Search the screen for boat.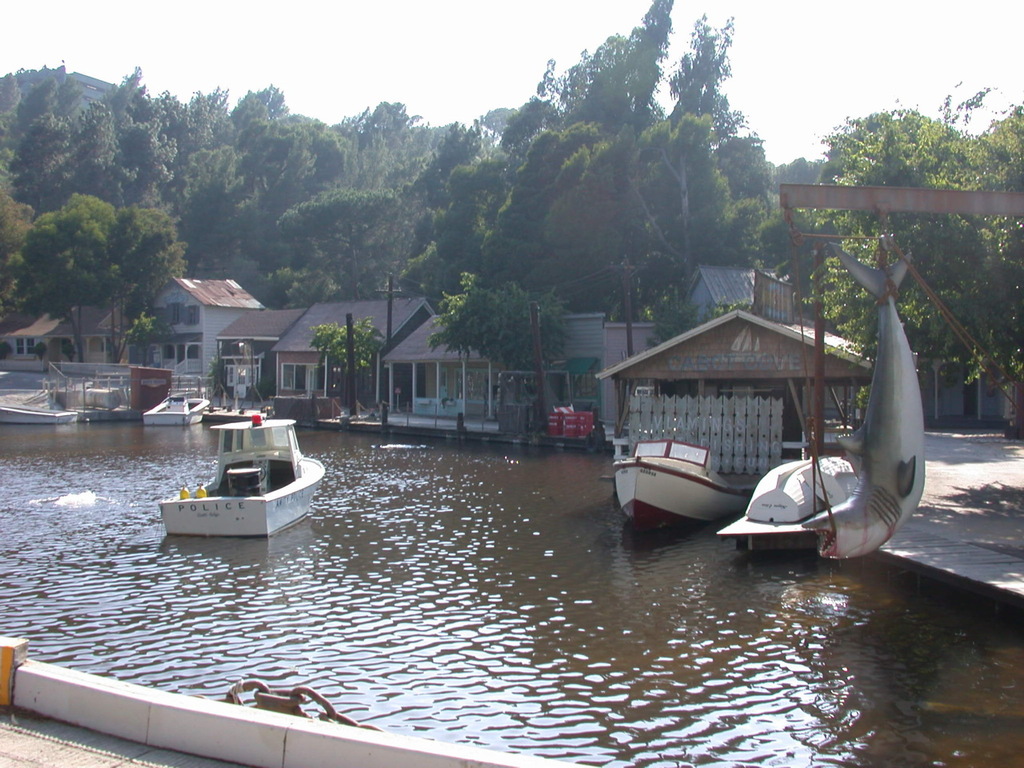
Found at 715, 439, 855, 554.
